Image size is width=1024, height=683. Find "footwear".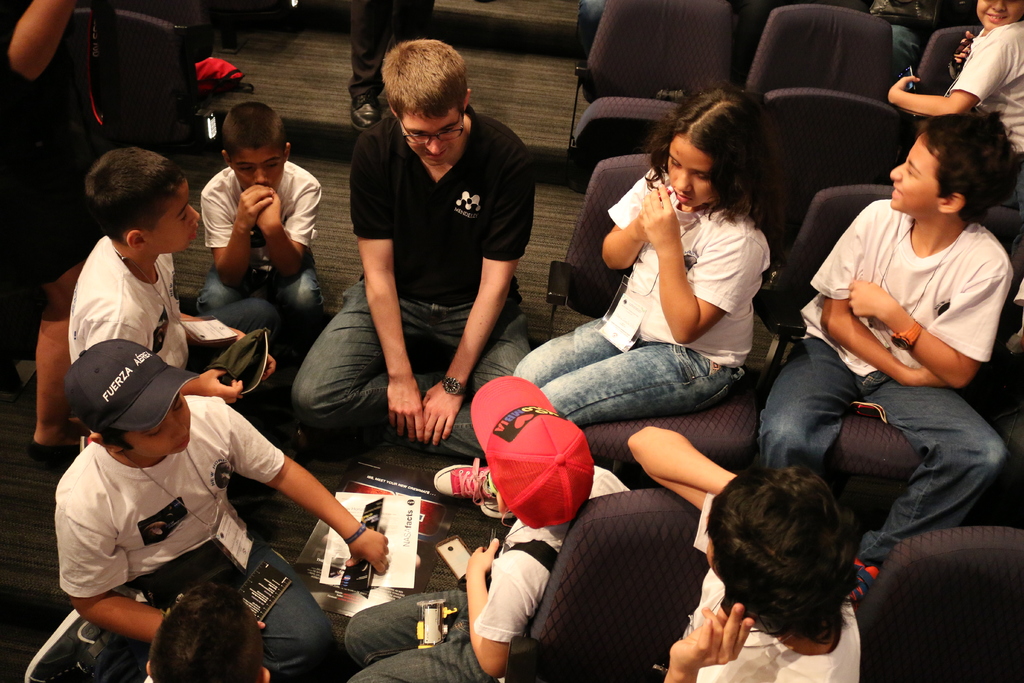
(426,450,493,509).
